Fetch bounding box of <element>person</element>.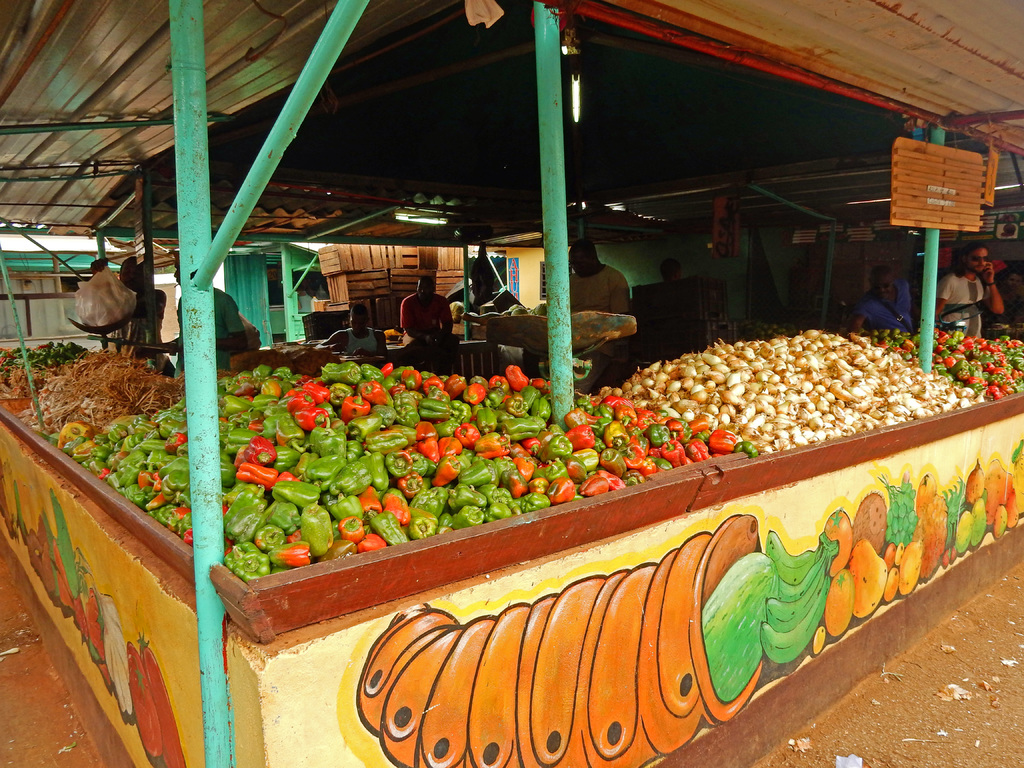
Bbox: (88,252,166,355).
